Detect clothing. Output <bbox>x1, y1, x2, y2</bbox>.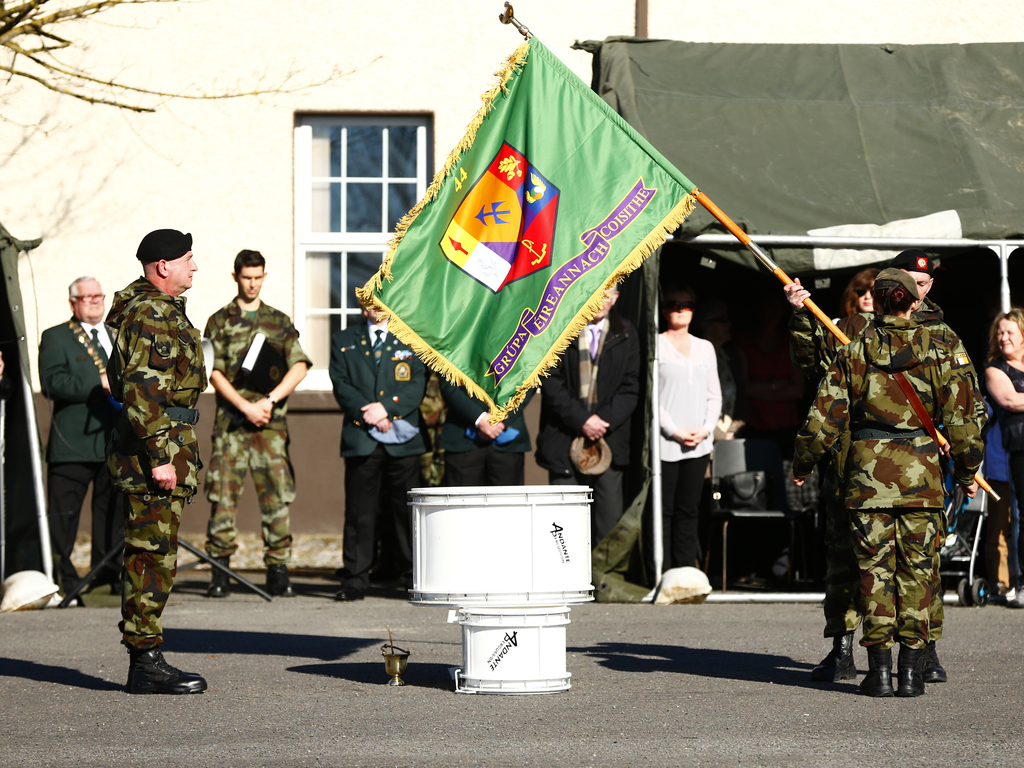
<bbox>447, 441, 518, 476</bbox>.
